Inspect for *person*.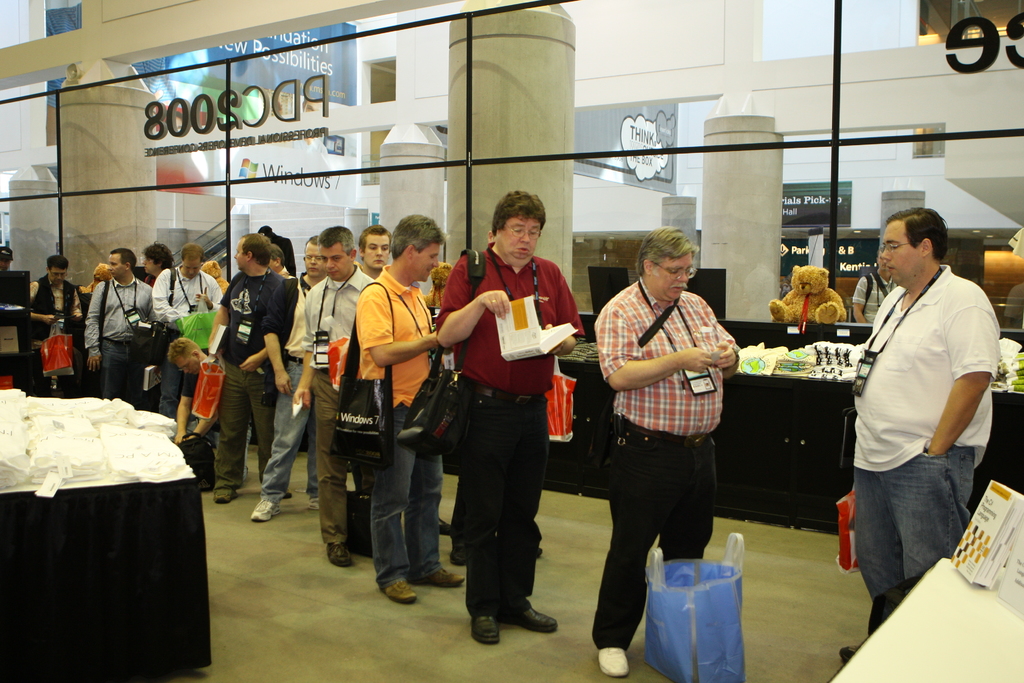
Inspection: bbox=(834, 202, 1004, 666).
